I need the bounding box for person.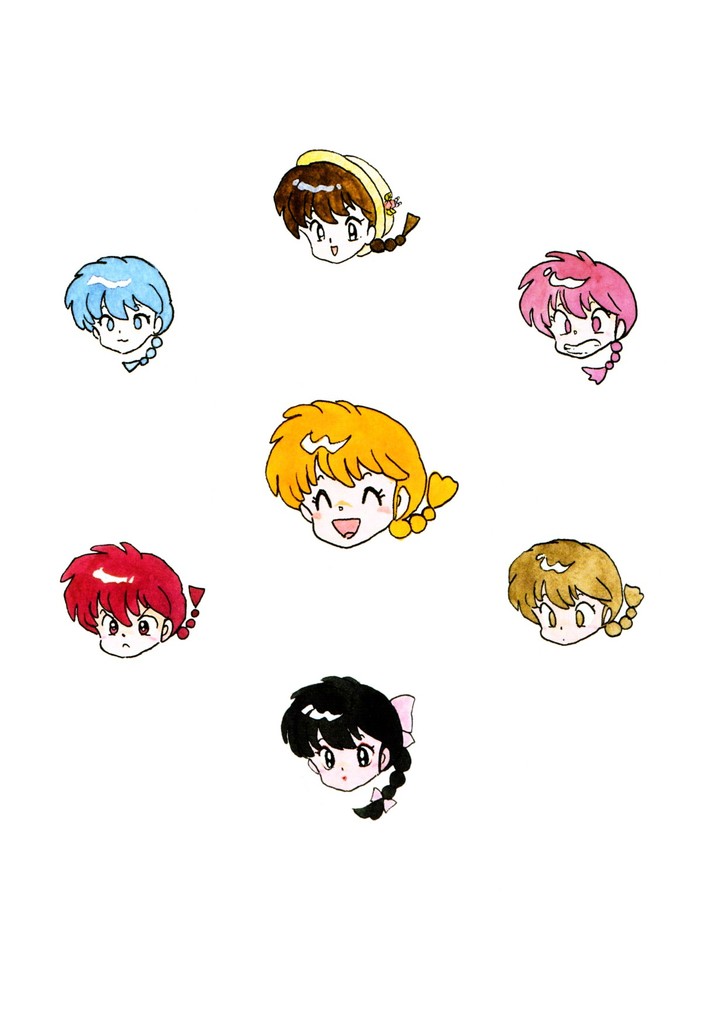
Here it is: bbox=(63, 255, 172, 374).
